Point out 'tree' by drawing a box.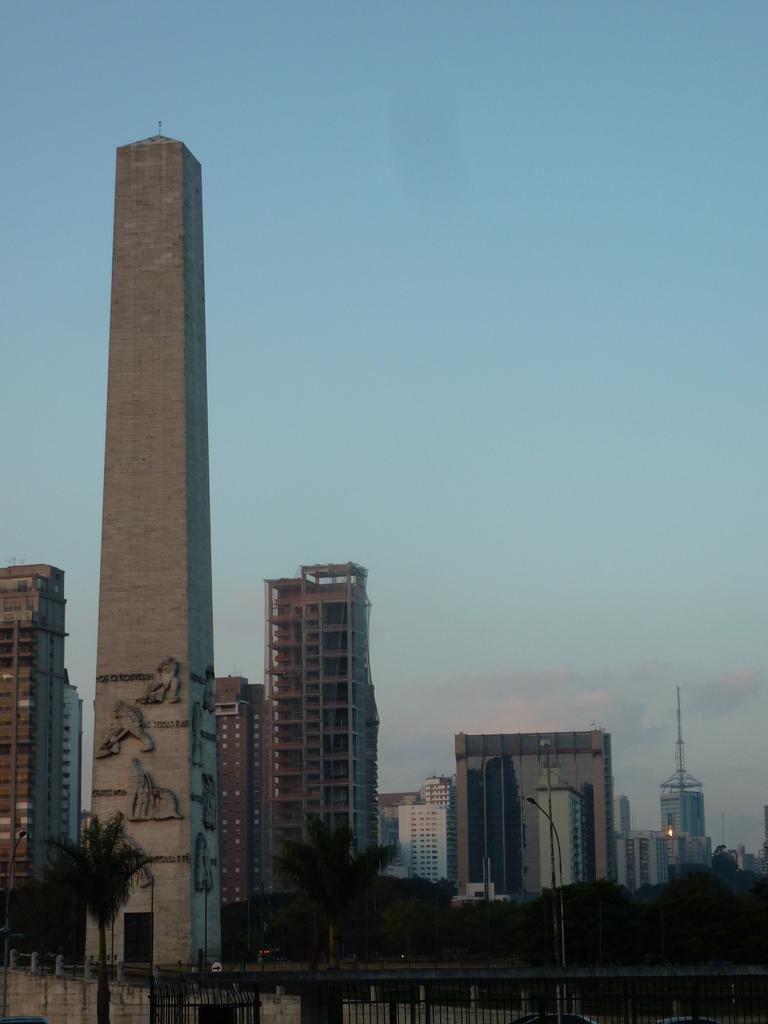
(257, 817, 408, 945).
